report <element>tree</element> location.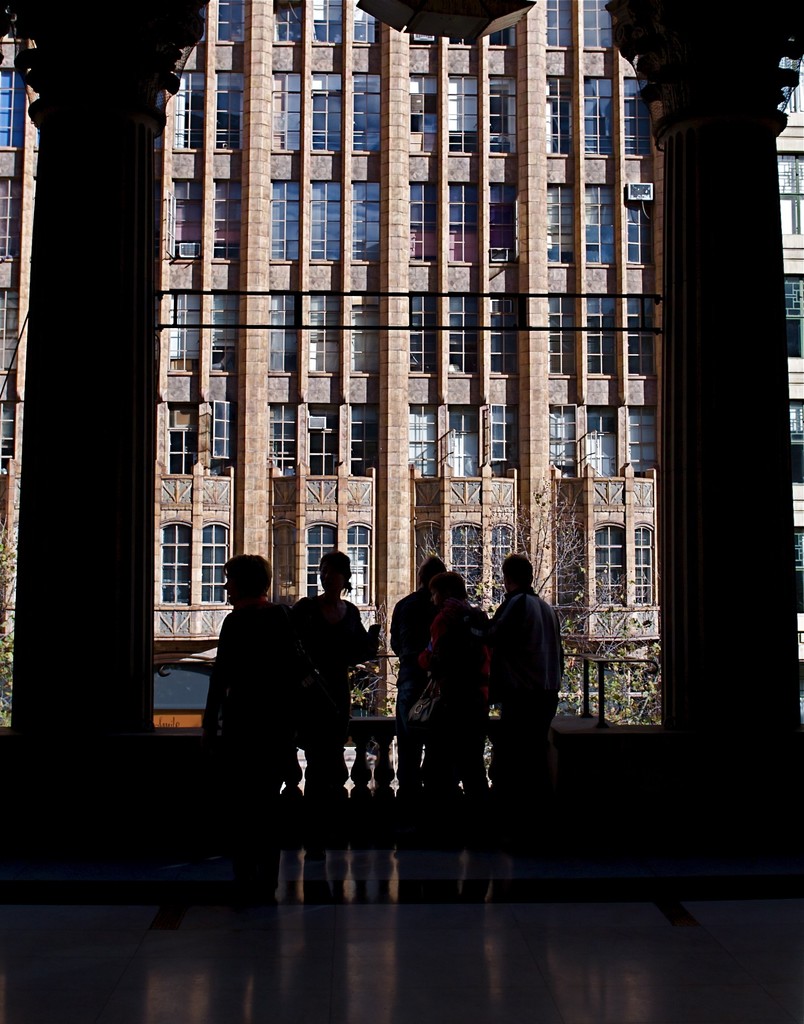
Report: (x1=0, y1=517, x2=19, y2=736).
